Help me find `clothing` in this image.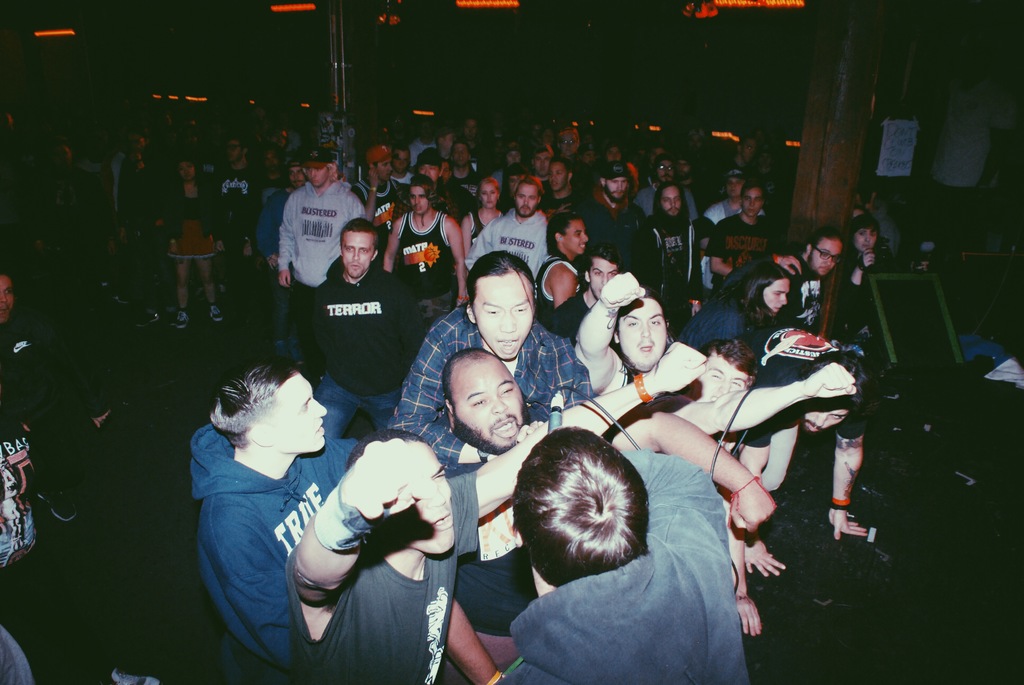
Found it: 184 423 358 684.
